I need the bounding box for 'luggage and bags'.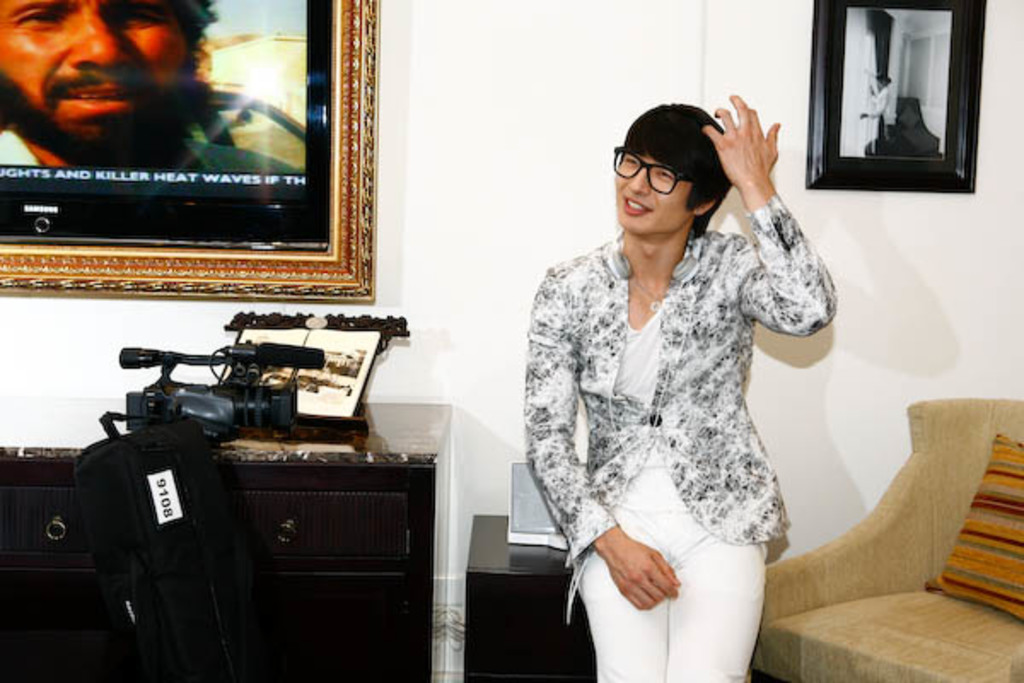
Here it is: [x1=65, y1=425, x2=276, y2=681].
